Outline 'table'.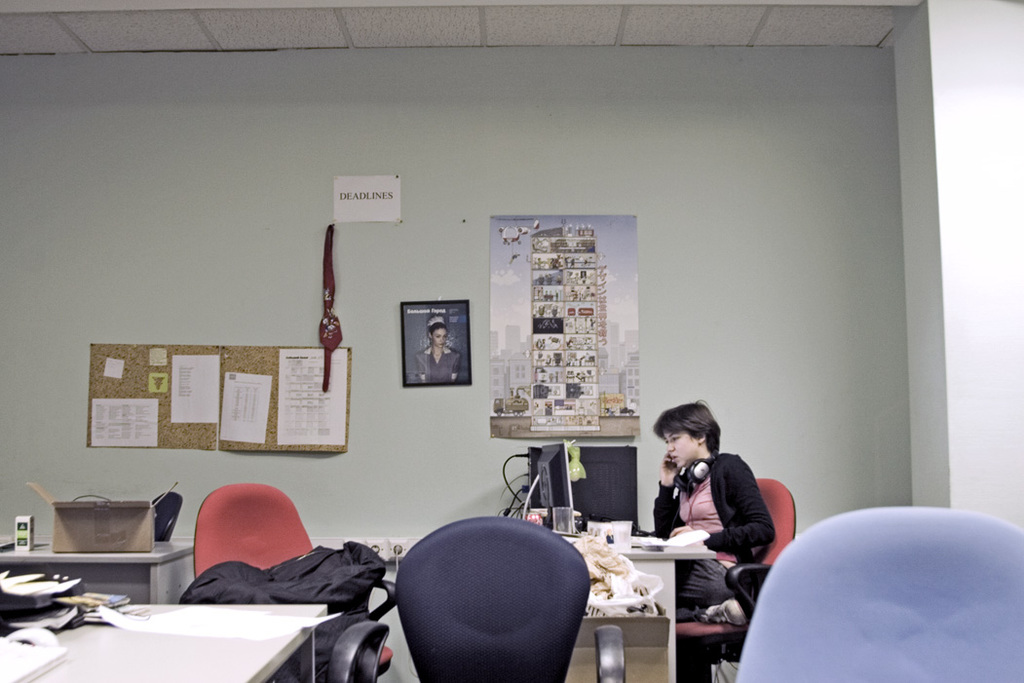
Outline: [27,603,328,682].
